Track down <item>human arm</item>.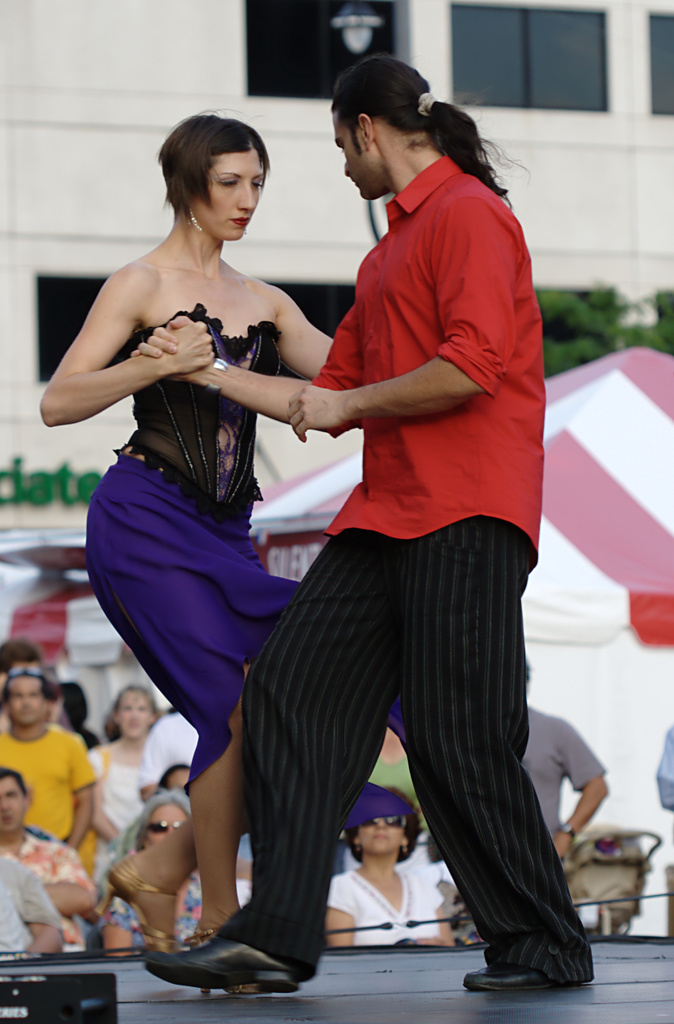
Tracked to box=[38, 842, 103, 914].
